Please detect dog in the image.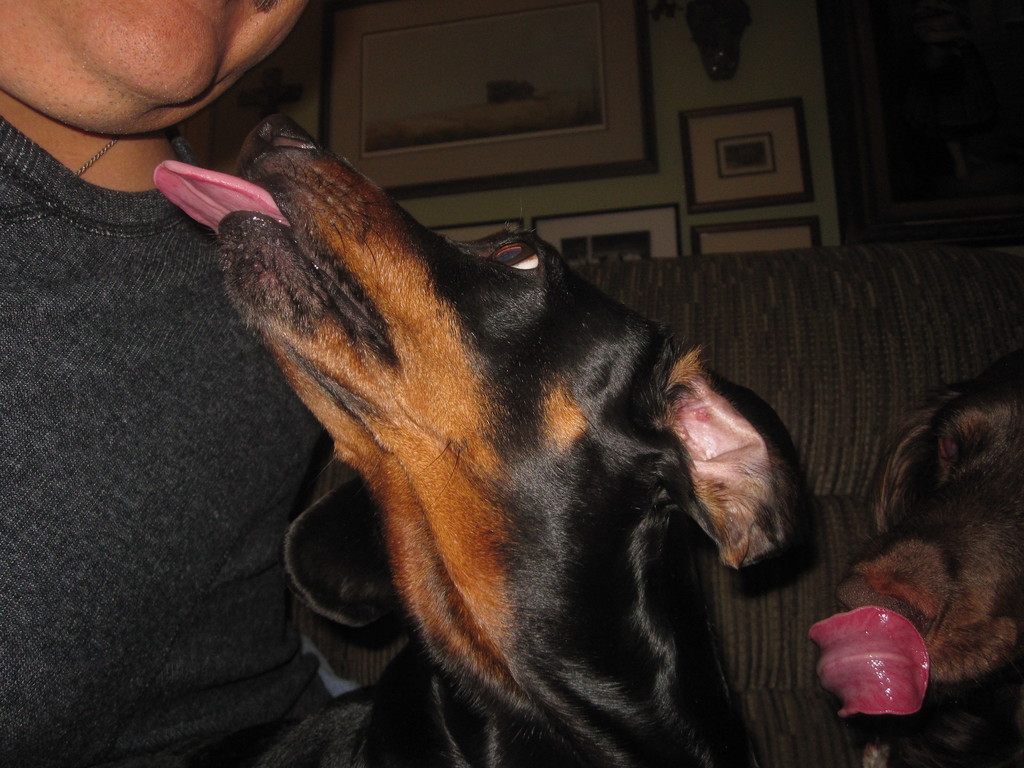
<bbox>827, 381, 1023, 767</bbox>.
